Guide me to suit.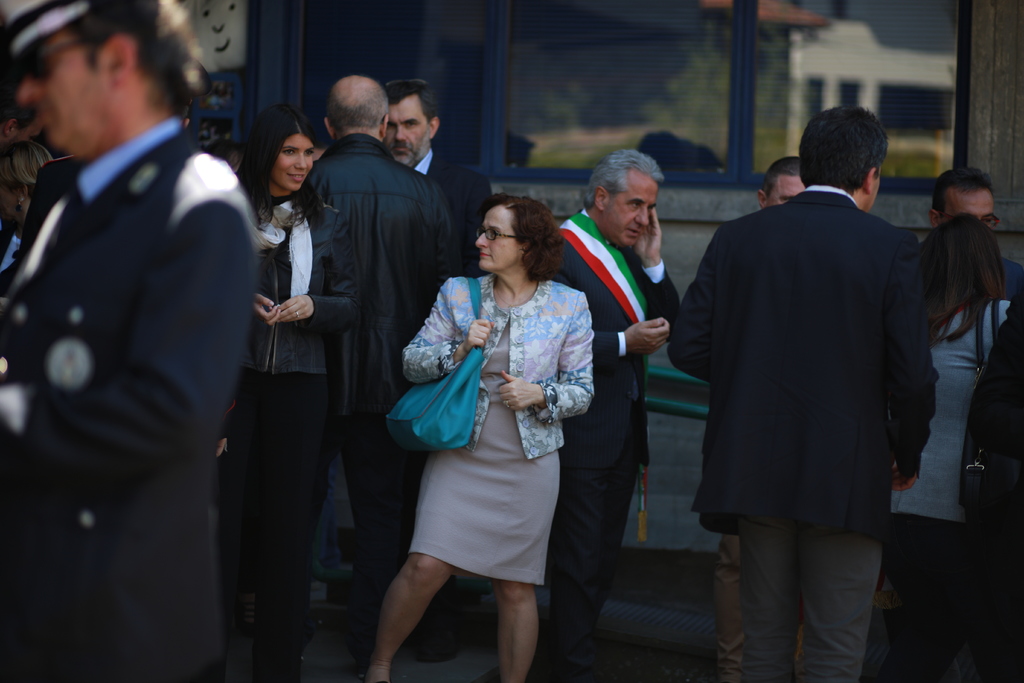
Guidance: crop(548, 206, 683, 681).
